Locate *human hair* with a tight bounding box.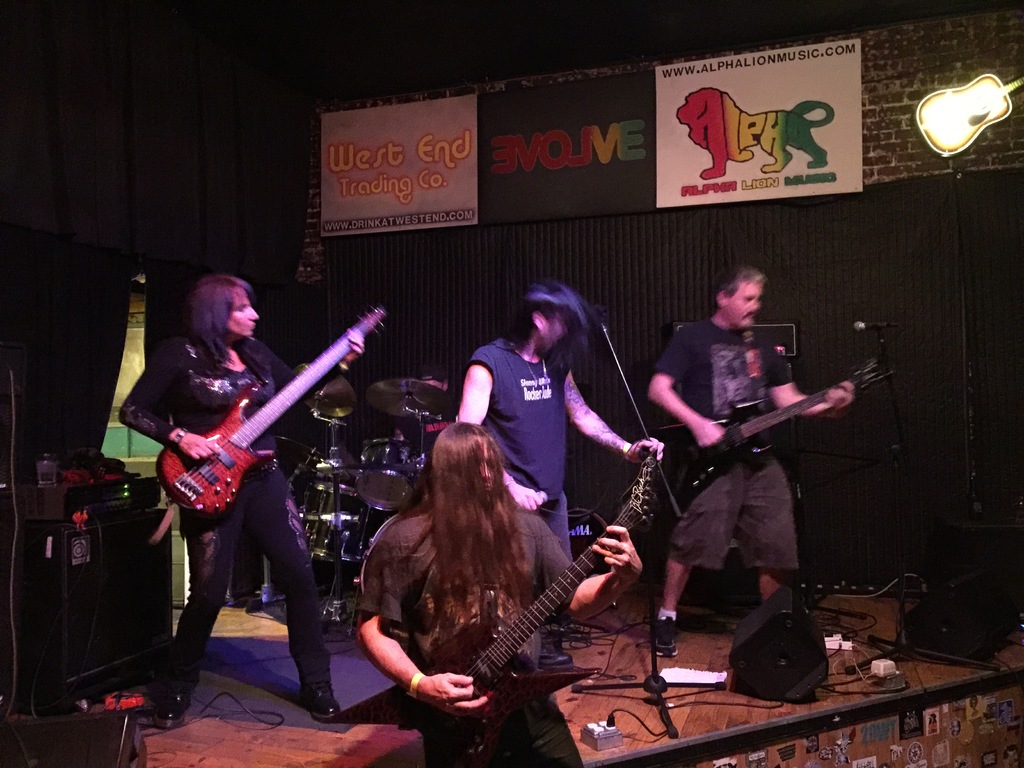
box=[714, 264, 768, 299].
